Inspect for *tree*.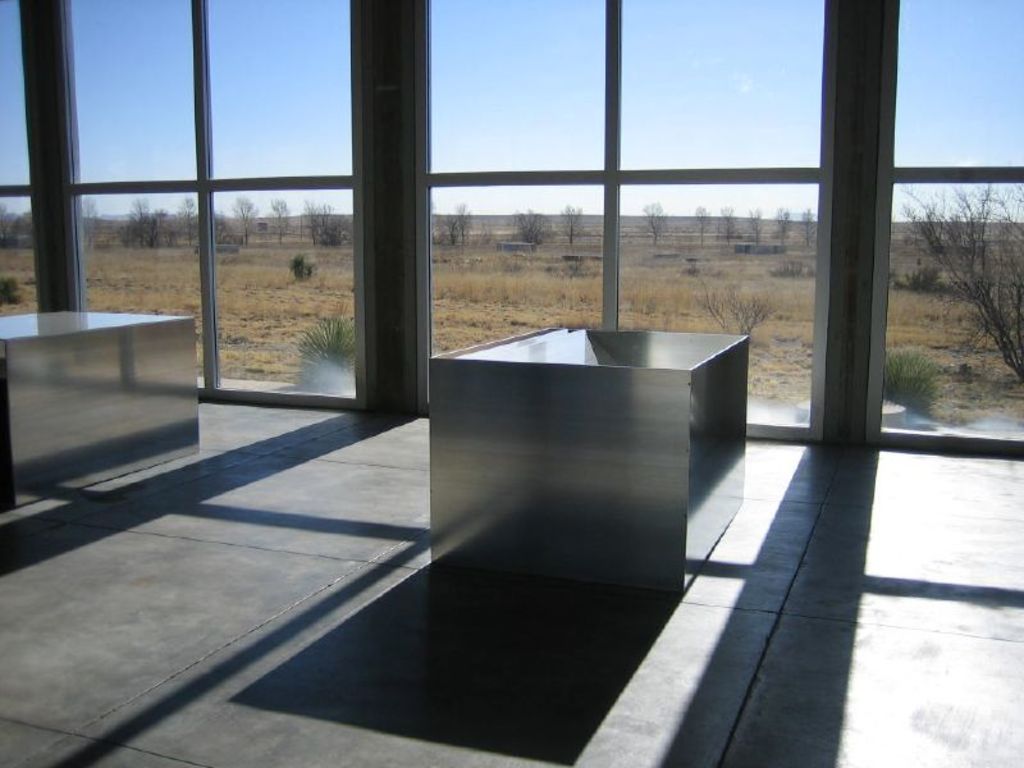
Inspection: bbox=[767, 206, 791, 248].
